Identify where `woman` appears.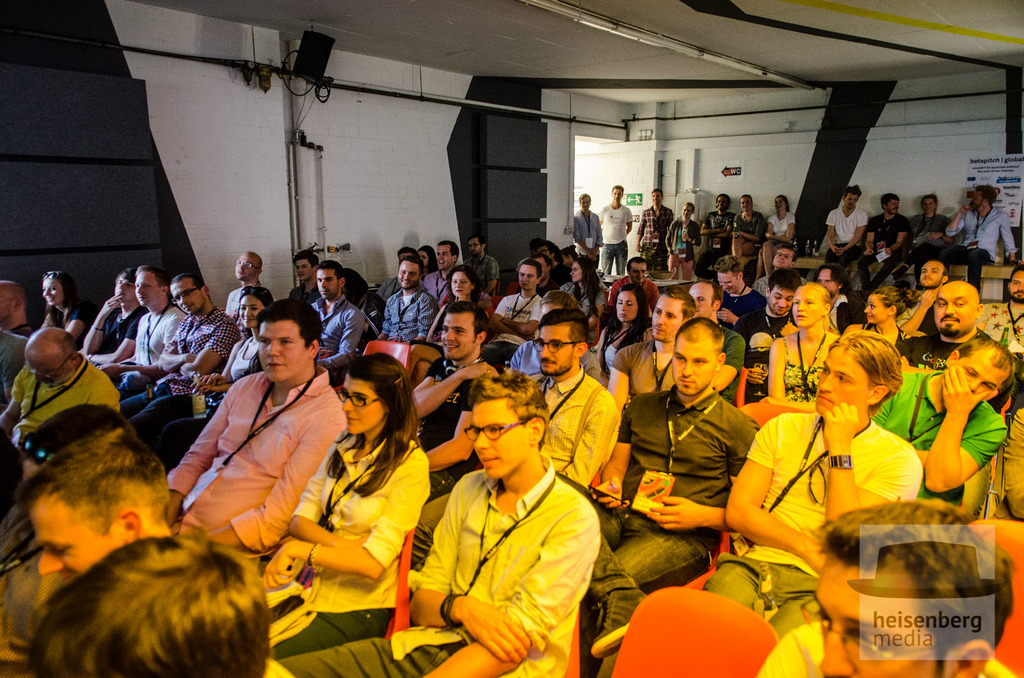
Appears at 36/270/90/335.
